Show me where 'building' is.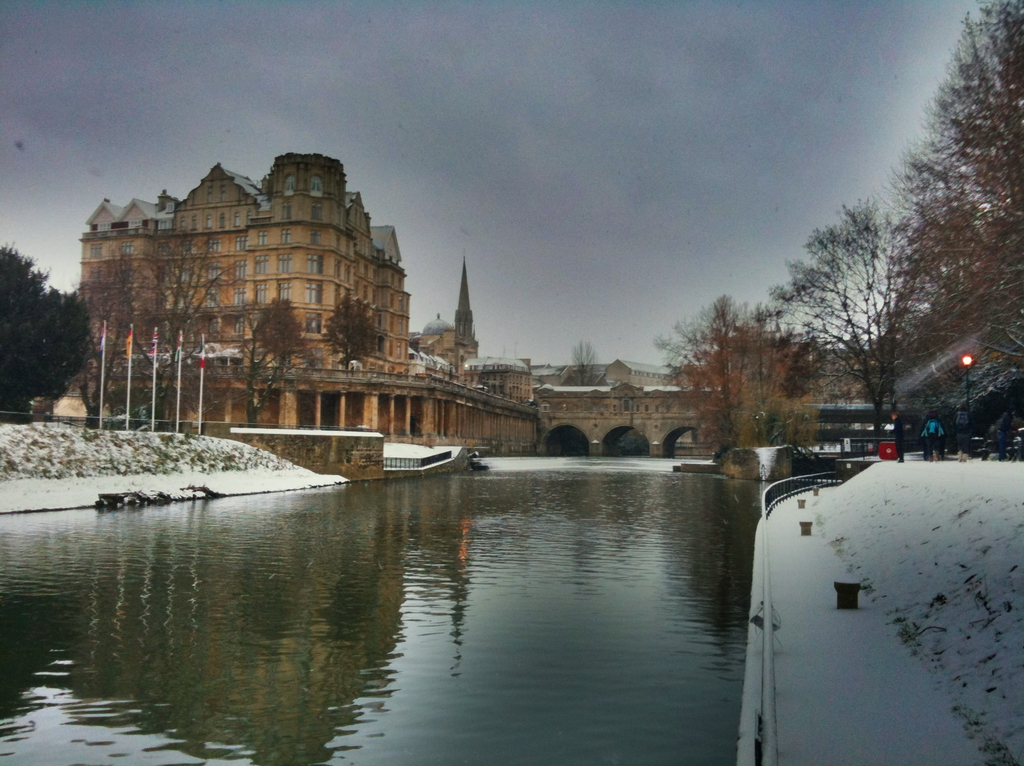
'building' is at 539/358/684/391.
